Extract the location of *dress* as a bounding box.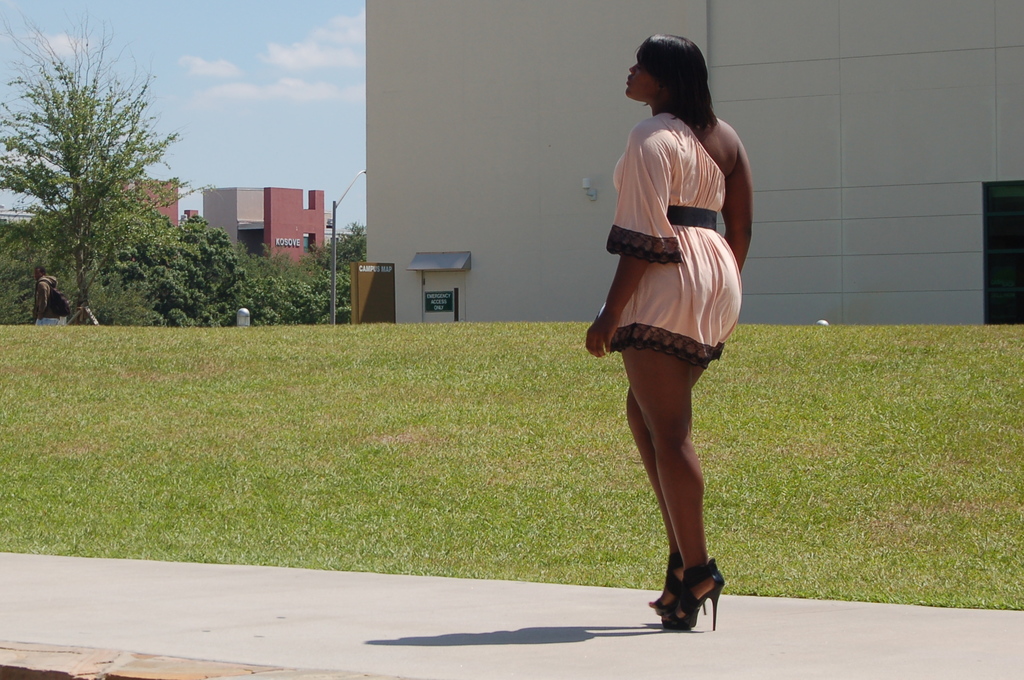
box=[595, 109, 741, 366].
